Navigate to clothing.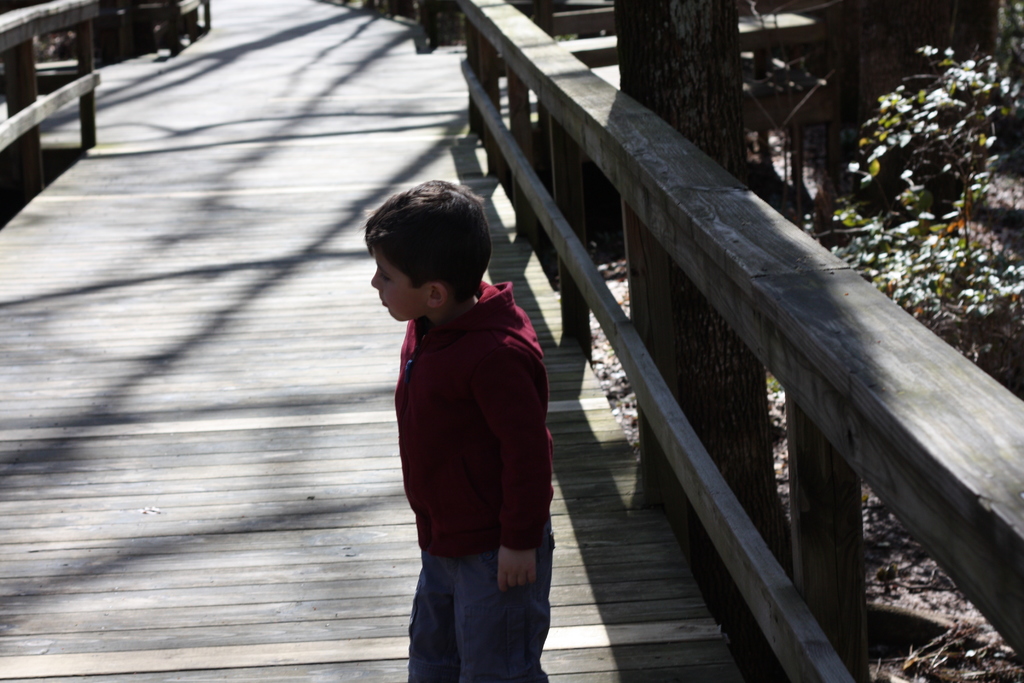
Navigation target: (left=360, top=266, right=552, bottom=612).
